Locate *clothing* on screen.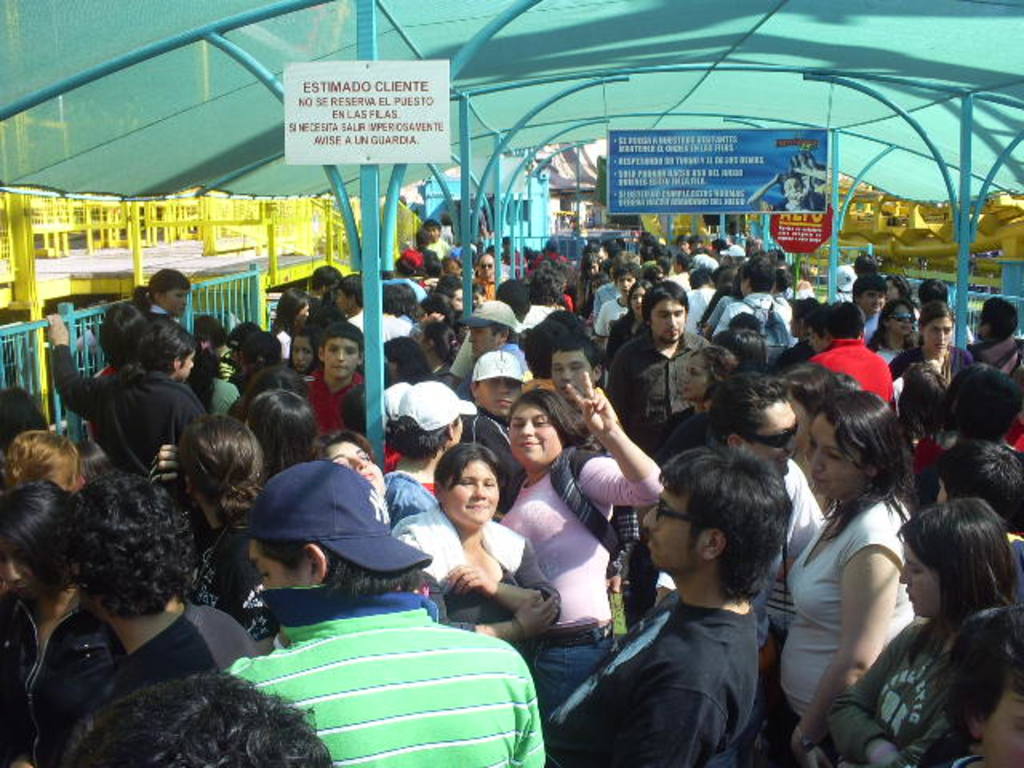
On screen at [782,462,920,744].
